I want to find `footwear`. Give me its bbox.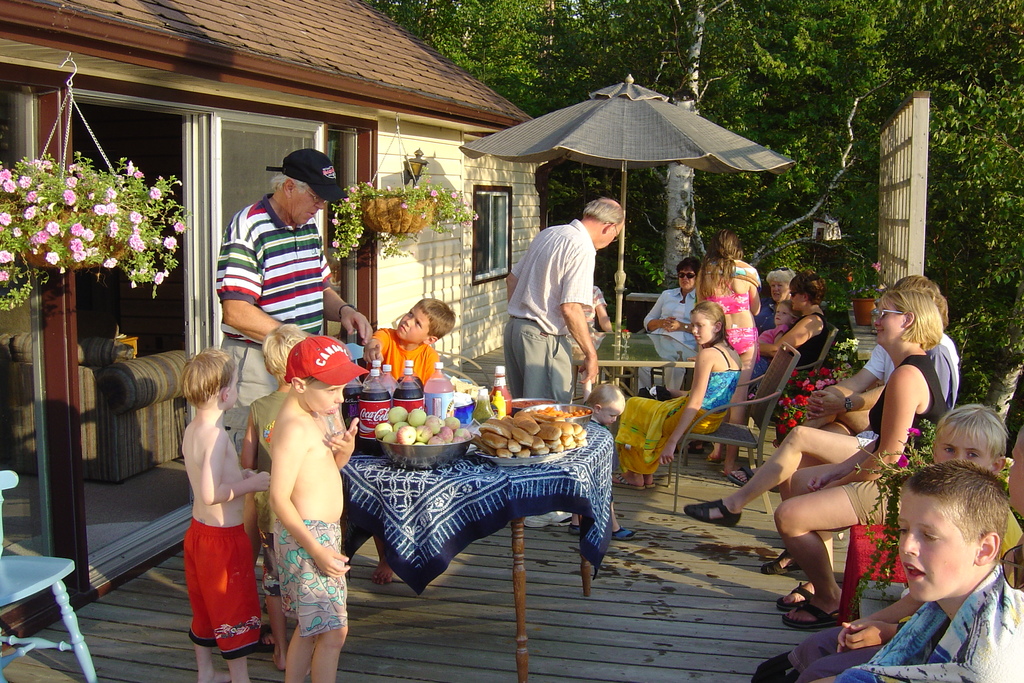
bbox=[572, 520, 582, 533].
